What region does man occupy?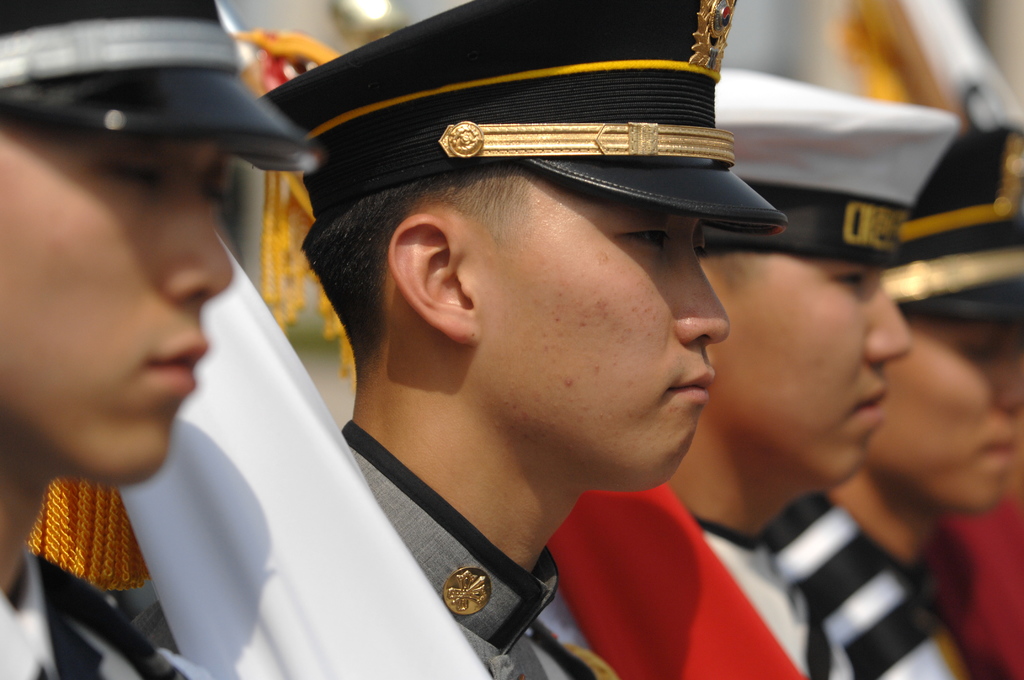
(x1=246, y1=0, x2=787, y2=679).
